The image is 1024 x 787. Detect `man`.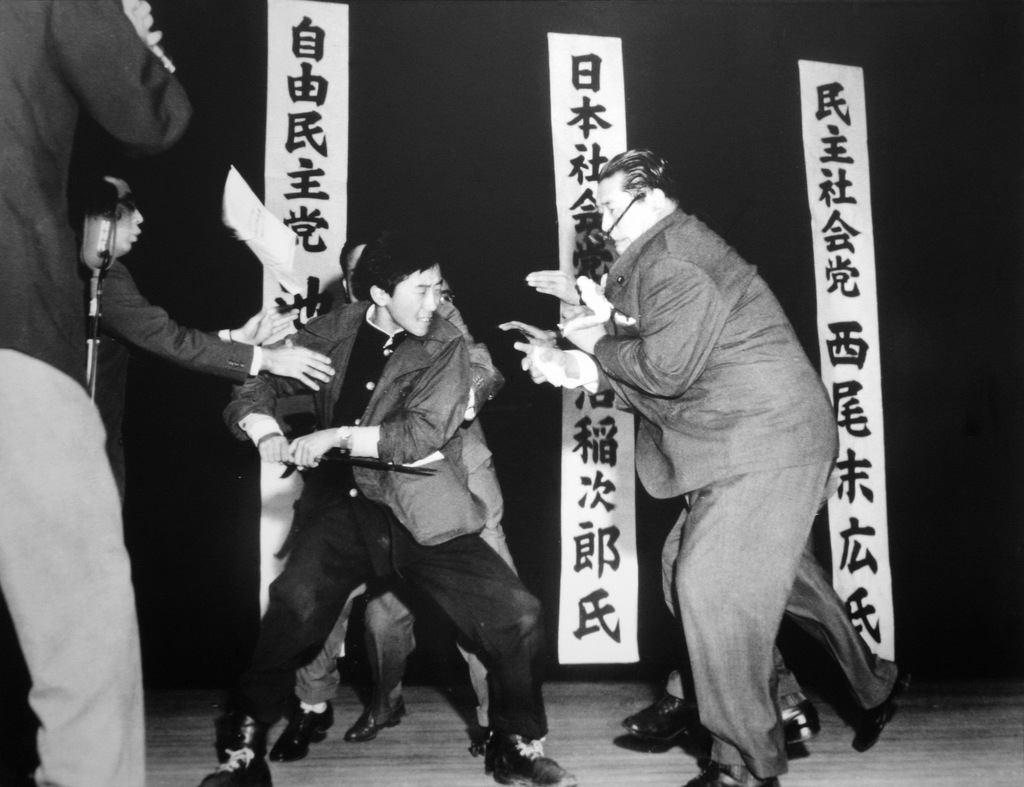
Detection: pyautogui.locateOnScreen(266, 236, 533, 763).
